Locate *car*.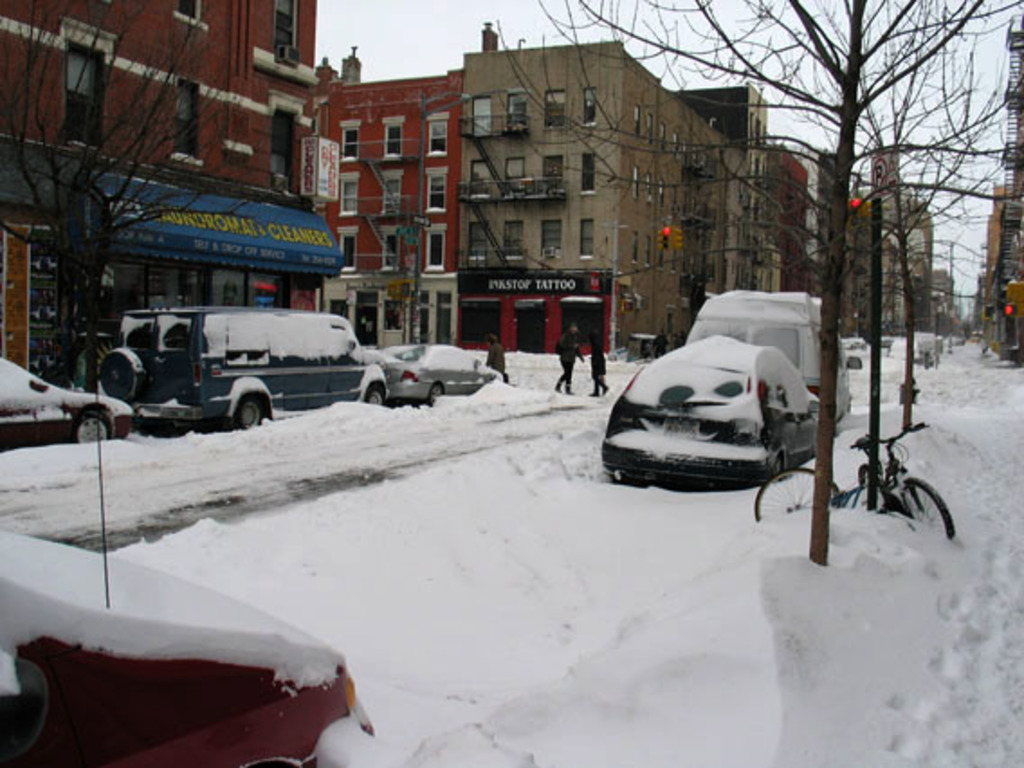
Bounding box: <bbox>373, 337, 507, 400</bbox>.
